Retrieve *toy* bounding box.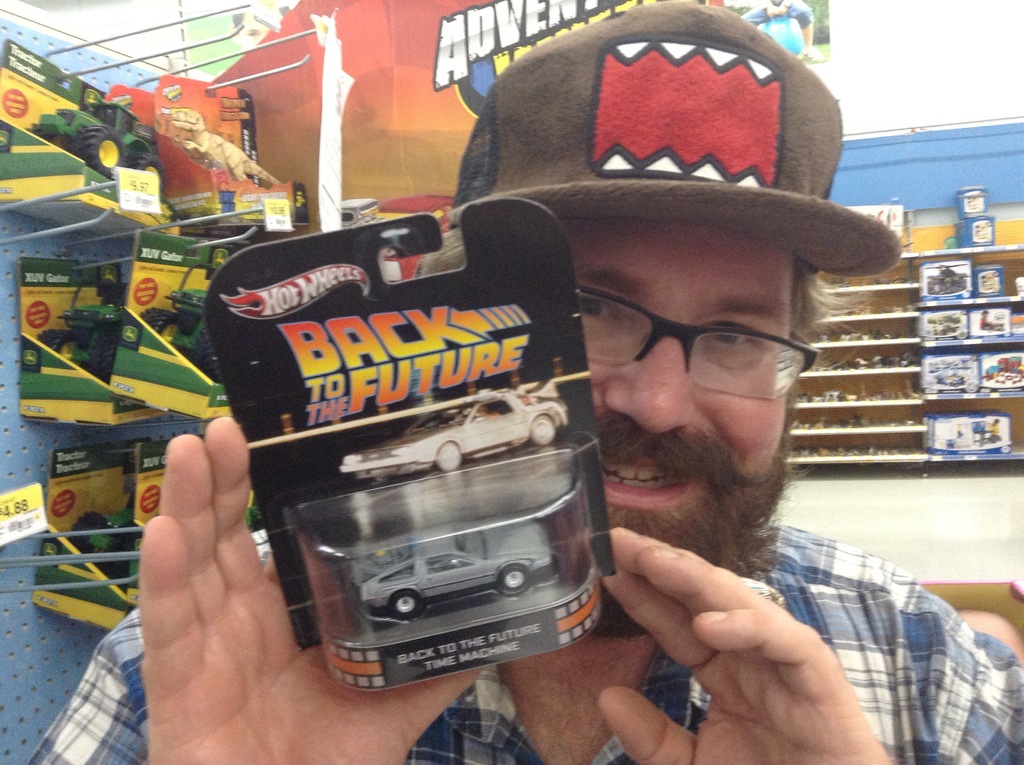
Bounding box: bbox(367, 542, 562, 625).
